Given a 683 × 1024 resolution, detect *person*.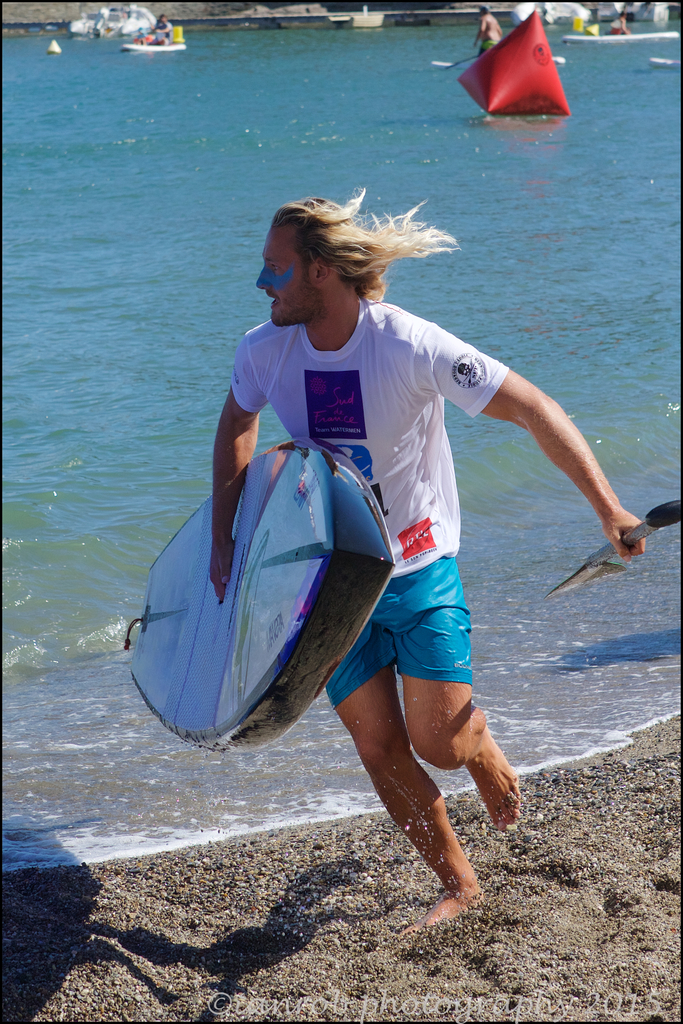
box=[145, 200, 594, 840].
